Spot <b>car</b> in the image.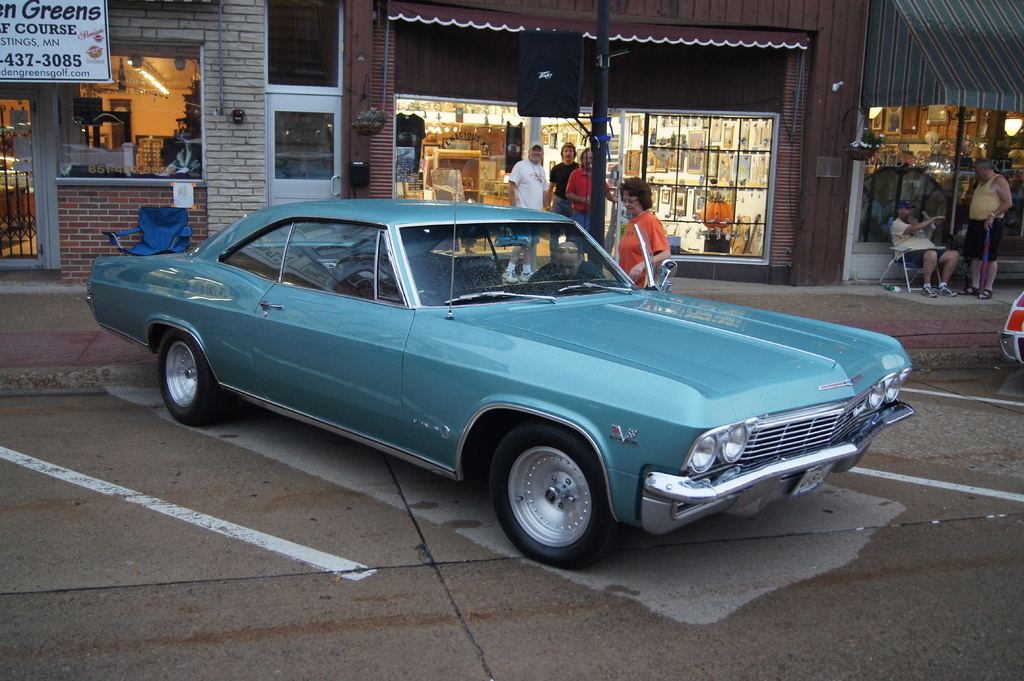
<b>car</b> found at {"x1": 85, "y1": 168, "x2": 913, "y2": 571}.
